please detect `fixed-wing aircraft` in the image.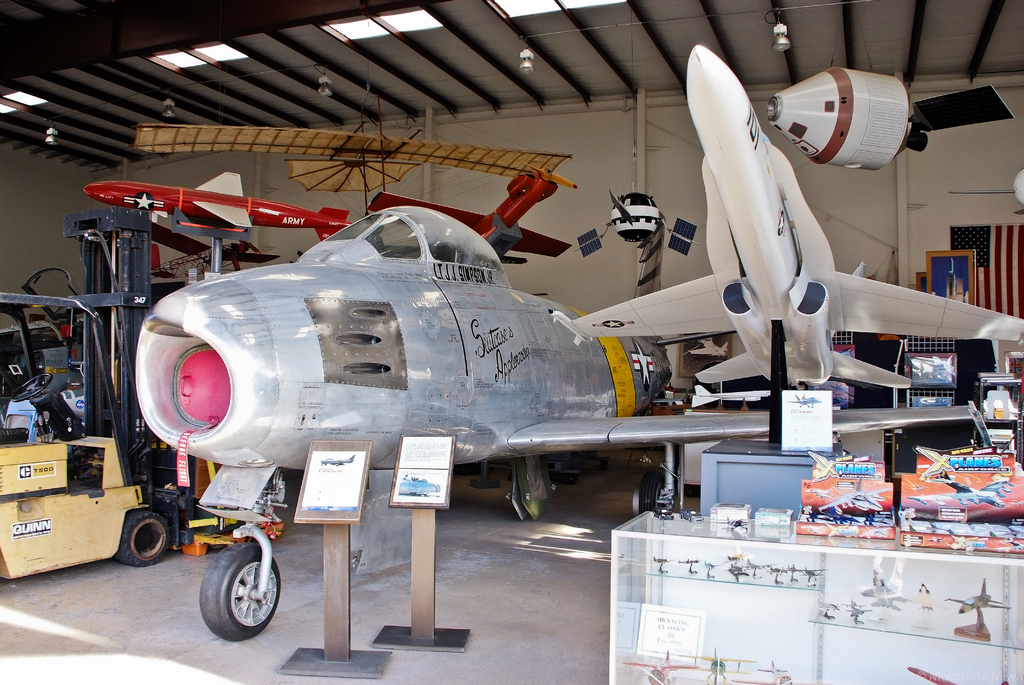
rect(367, 159, 572, 264).
